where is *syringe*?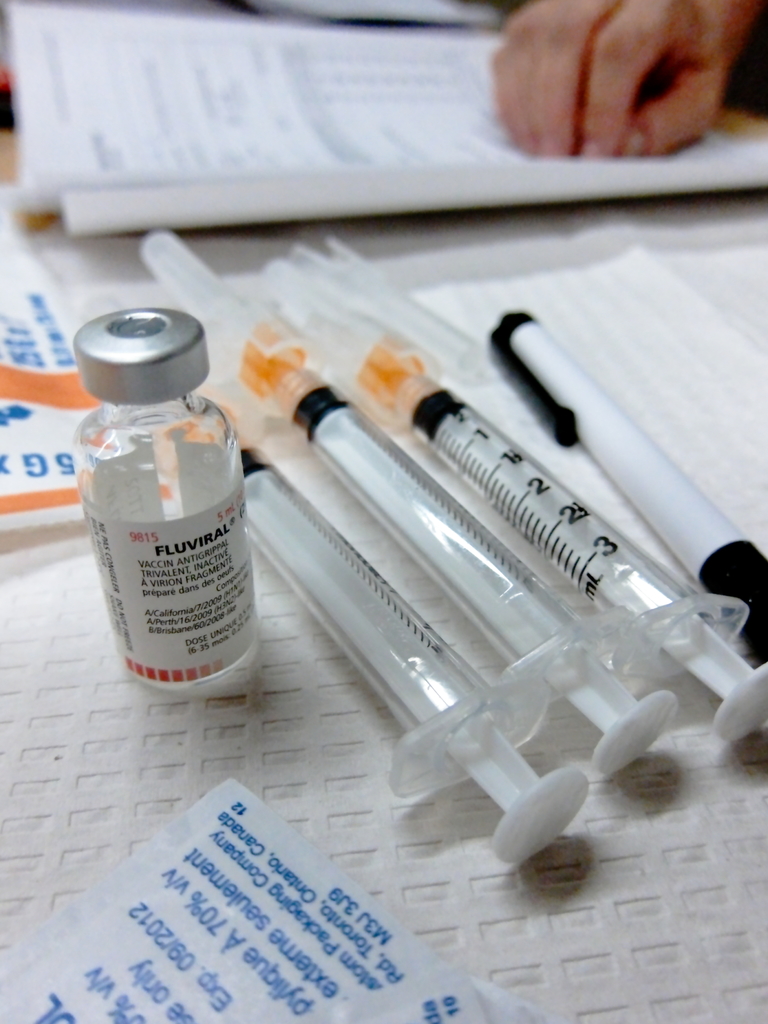
bbox=[138, 227, 677, 772].
